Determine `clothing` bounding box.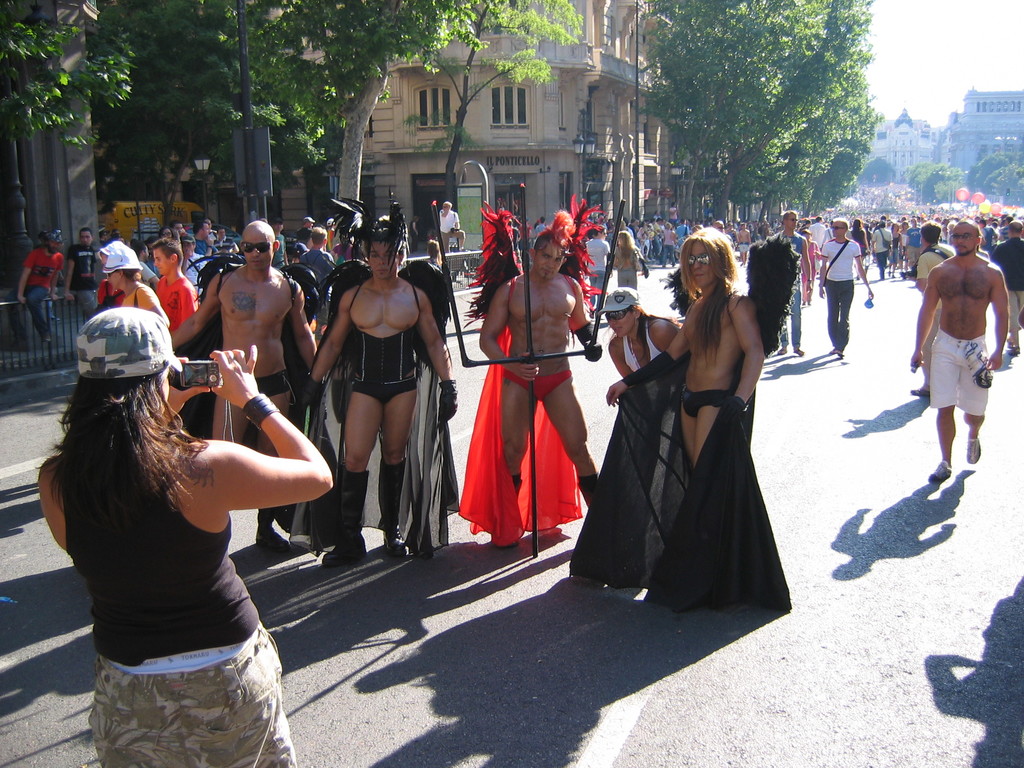
Determined: 197:243:214:258.
